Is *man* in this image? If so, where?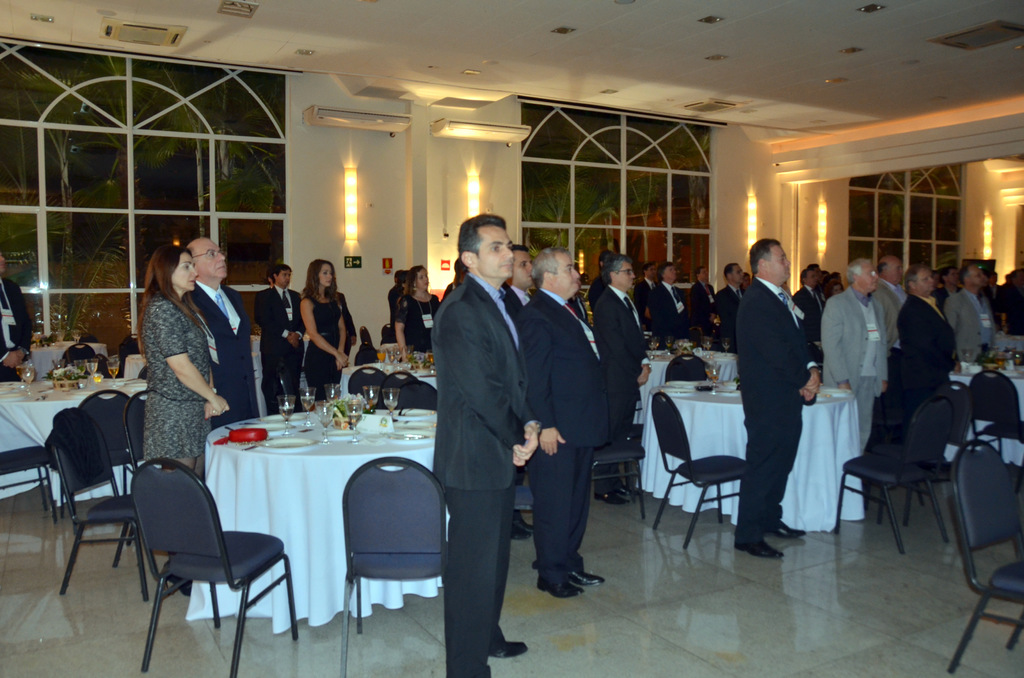
Yes, at 595 255 638 498.
